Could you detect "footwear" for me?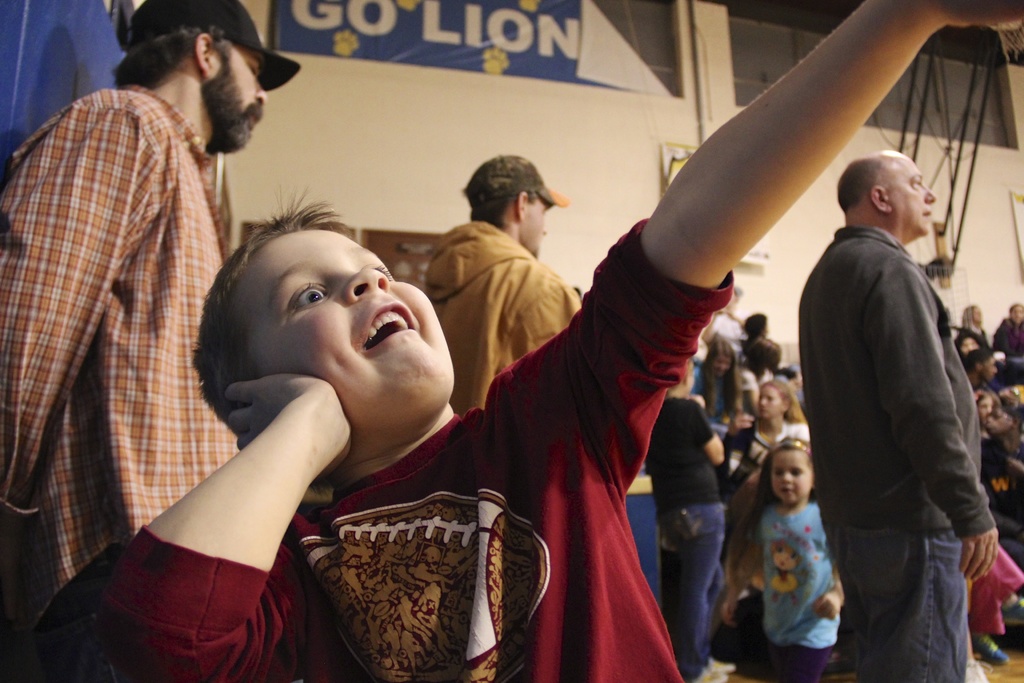
Detection result: select_region(1001, 596, 1023, 625).
